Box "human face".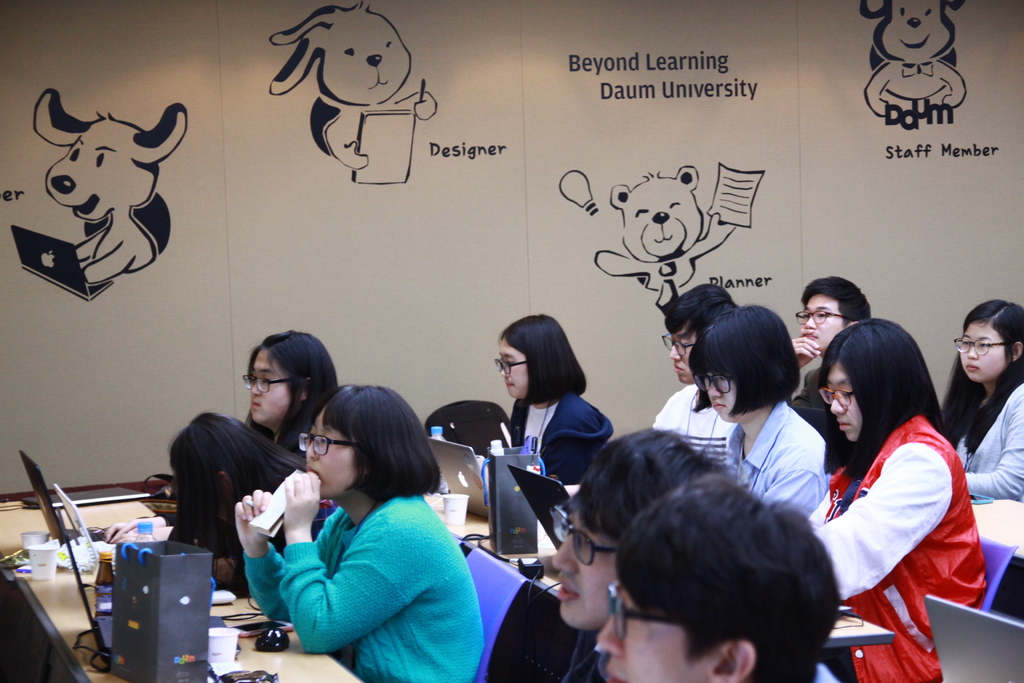
<box>594,579,709,682</box>.
